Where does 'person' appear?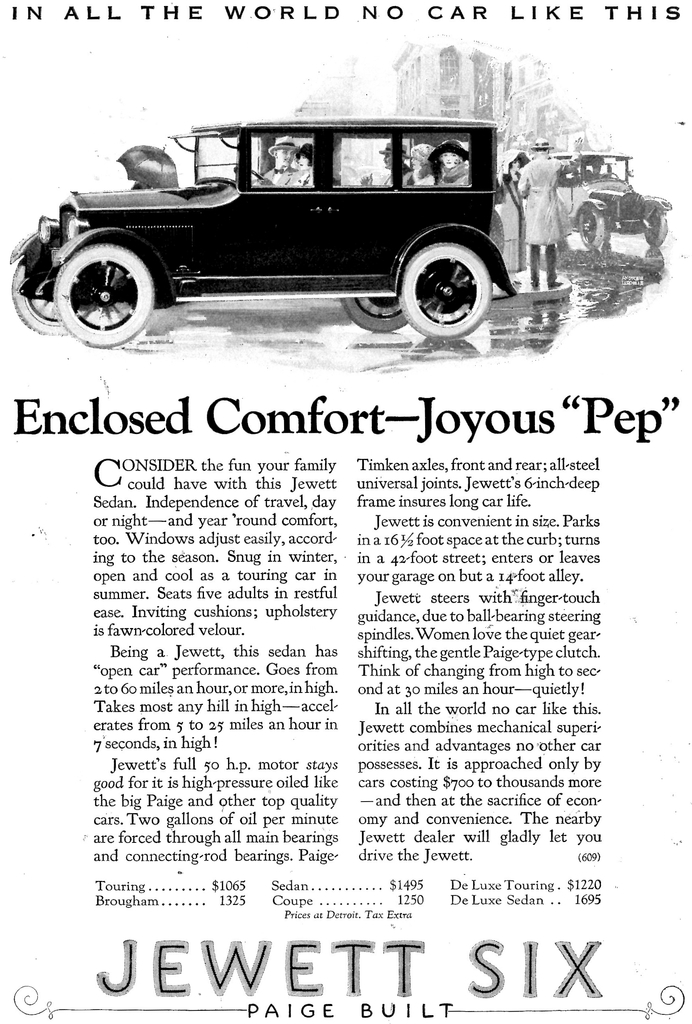
Appears at pyautogui.locateOnScreen(360, 141, 413, 185).
